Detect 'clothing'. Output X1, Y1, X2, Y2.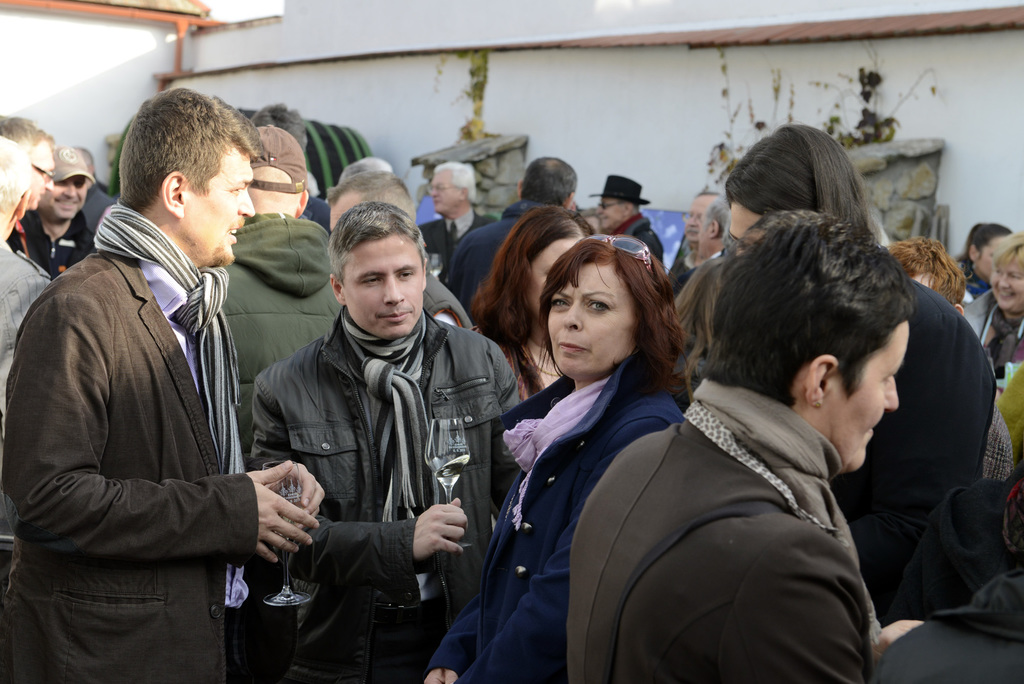
444, 200, 548, 311.
